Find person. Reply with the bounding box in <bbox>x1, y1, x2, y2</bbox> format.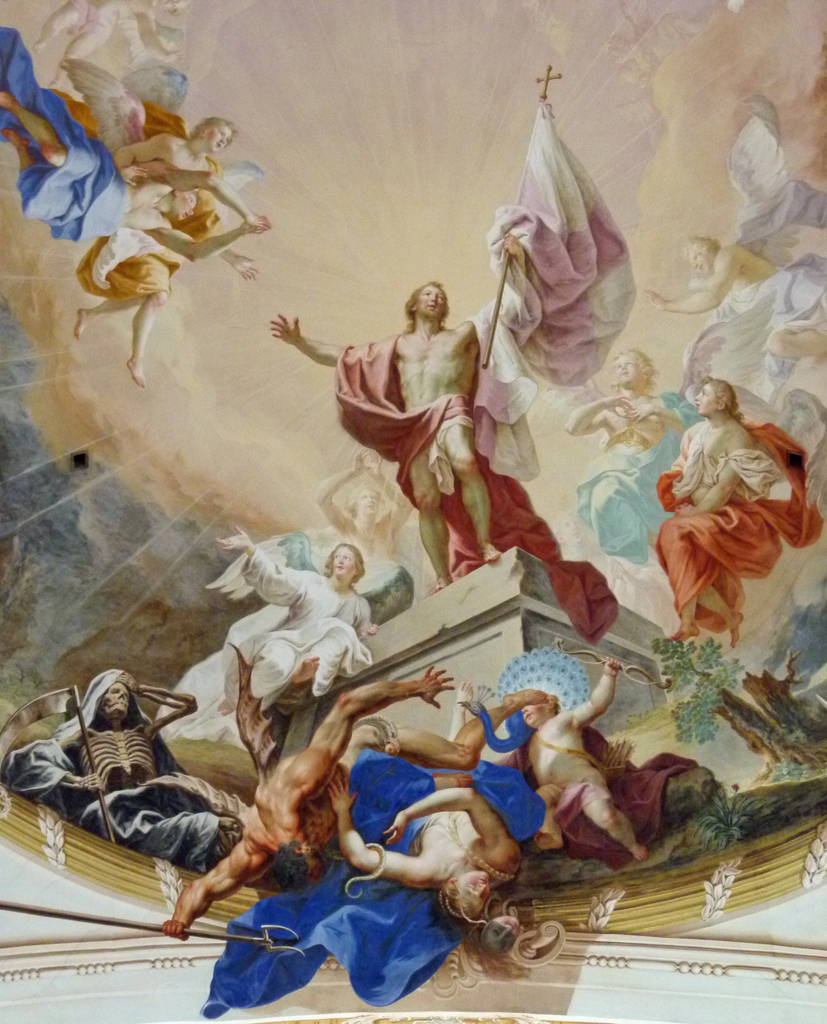
<bbox>300, 243, 521, 561</bbox>.
